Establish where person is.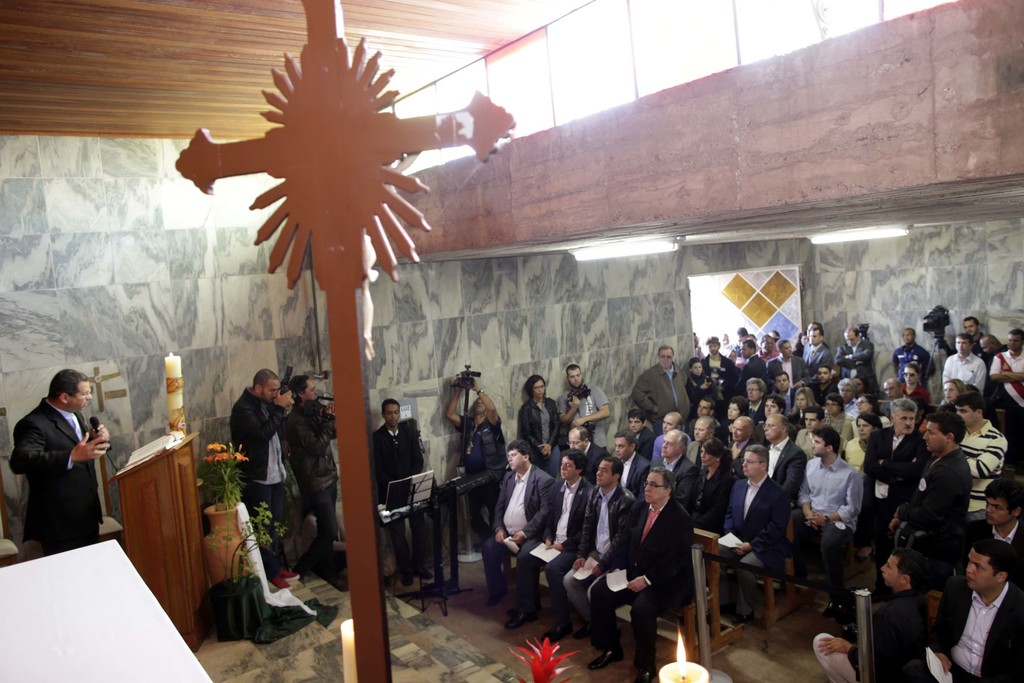
Established at BBox(496, 448, 589, 638).
